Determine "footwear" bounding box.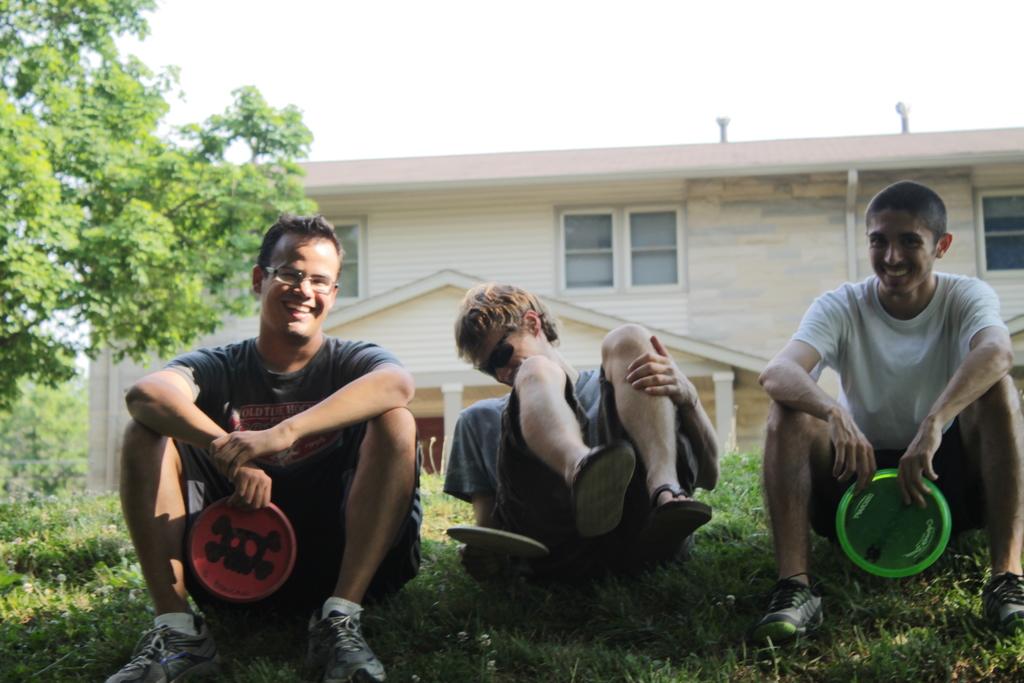
Determined: pyautogui.locateOnScreen(988, 565, 1023, 632).
